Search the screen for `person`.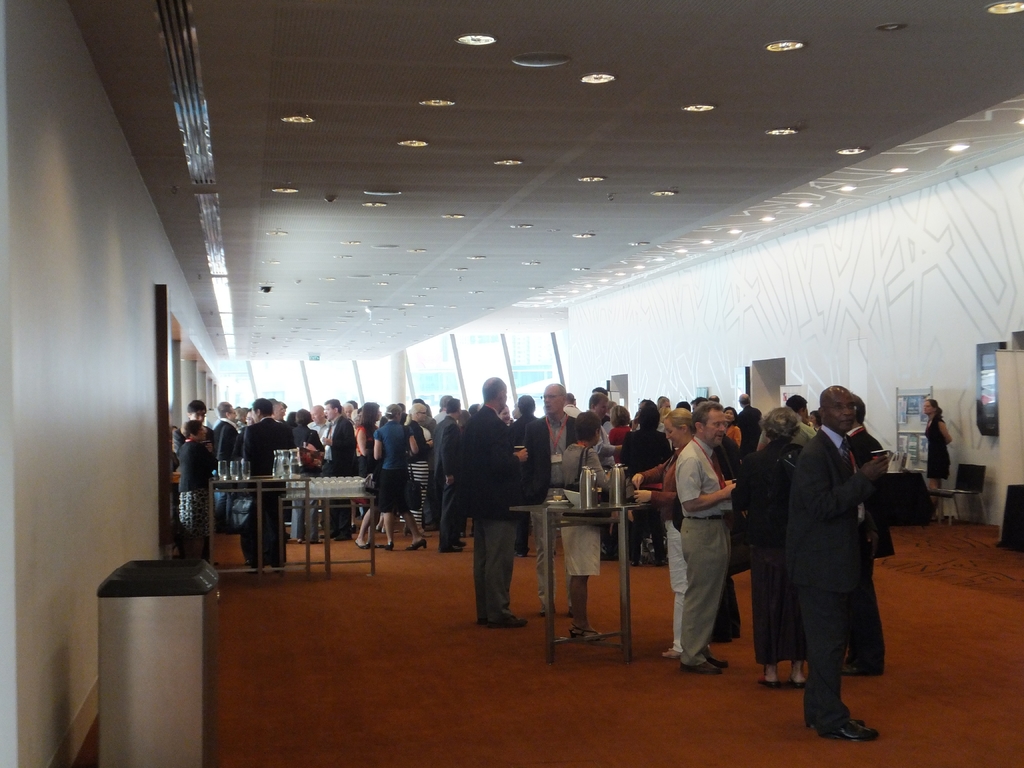
Found at rect(673, 401, 734, 680).
